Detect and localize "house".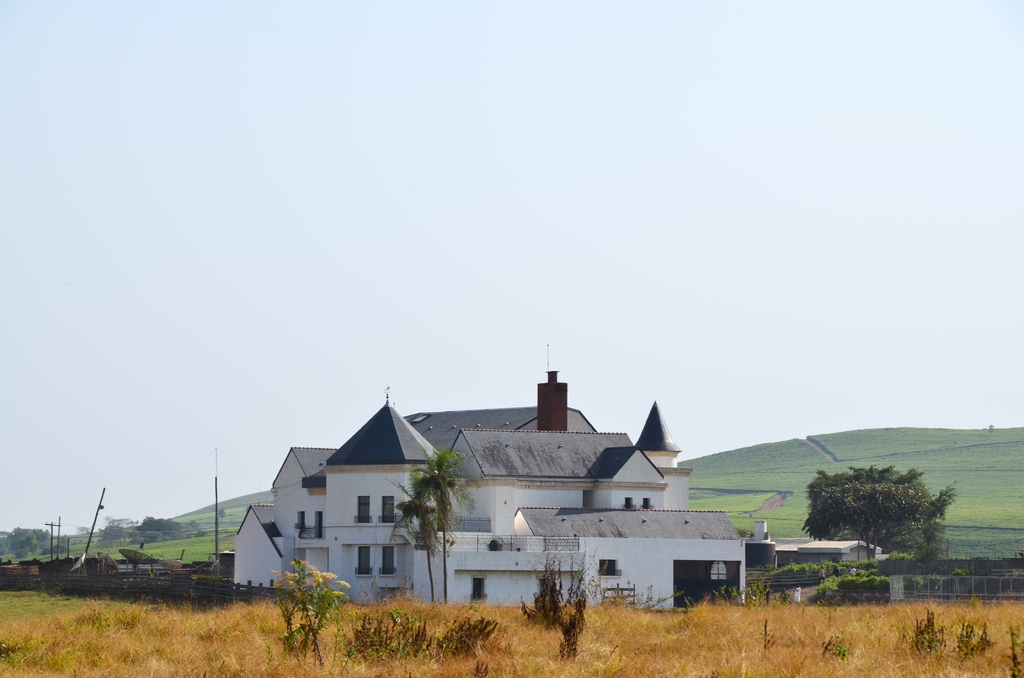
Localized at rect(771, 526, 888, 596).
